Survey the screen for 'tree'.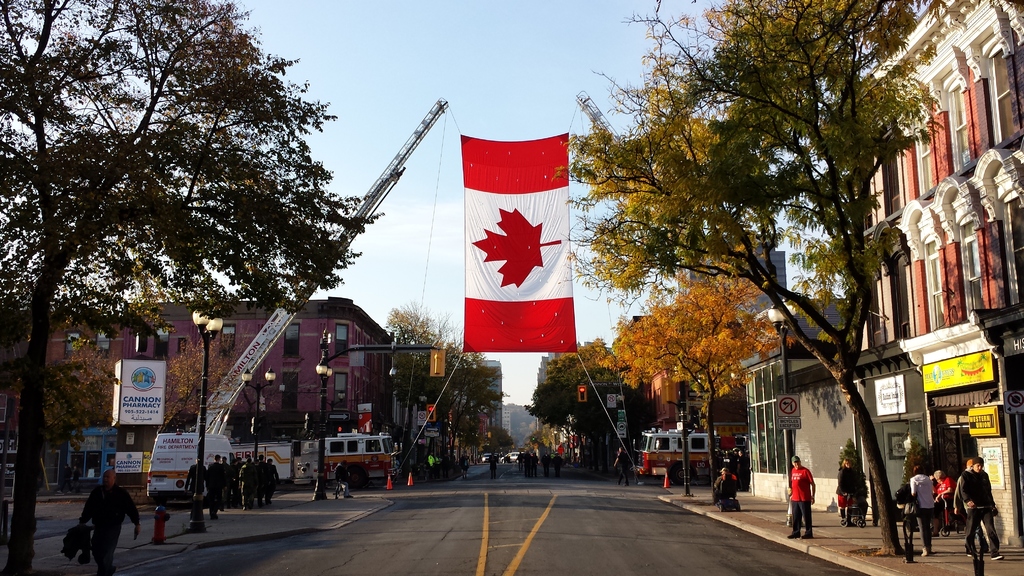
Survey found: bbox(365, 309, 508, 478).
